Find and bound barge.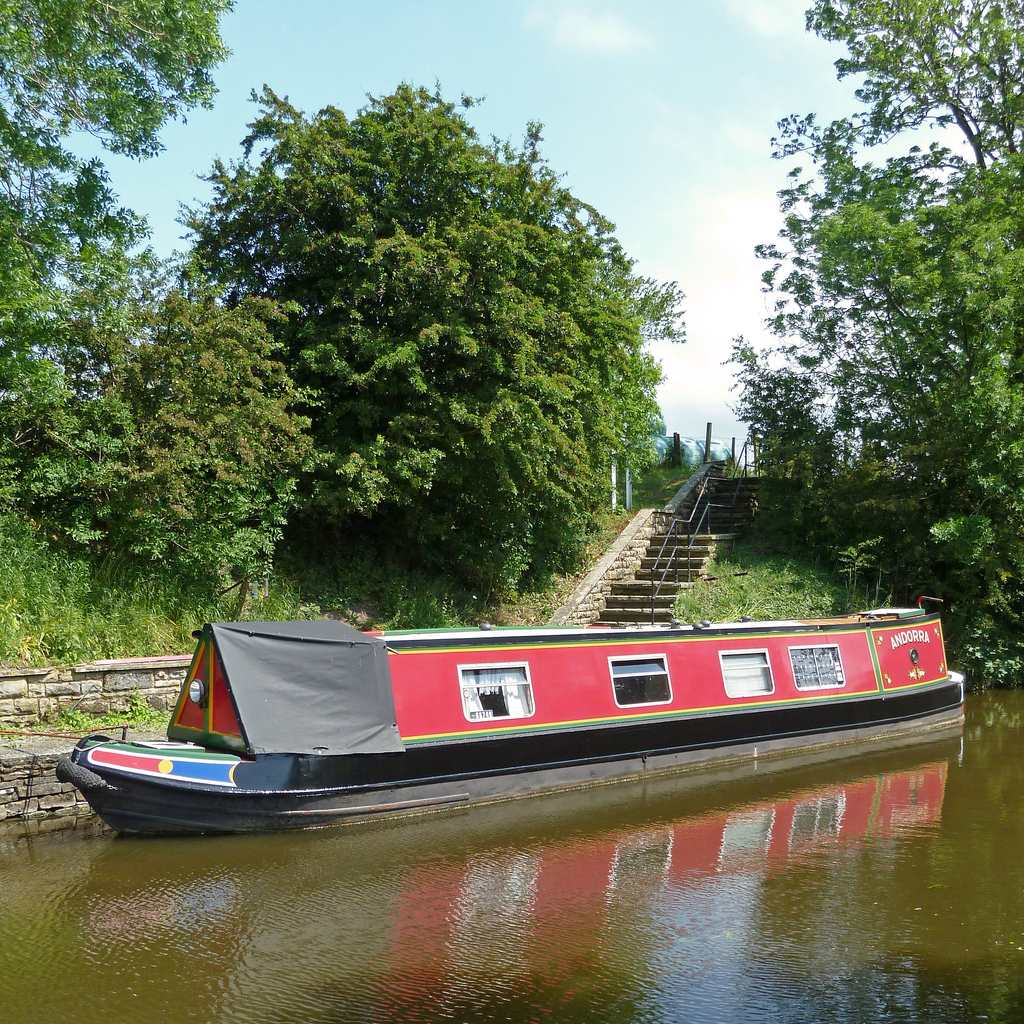
Bound: x1=54 y1=594 x2=967 y2=841.
